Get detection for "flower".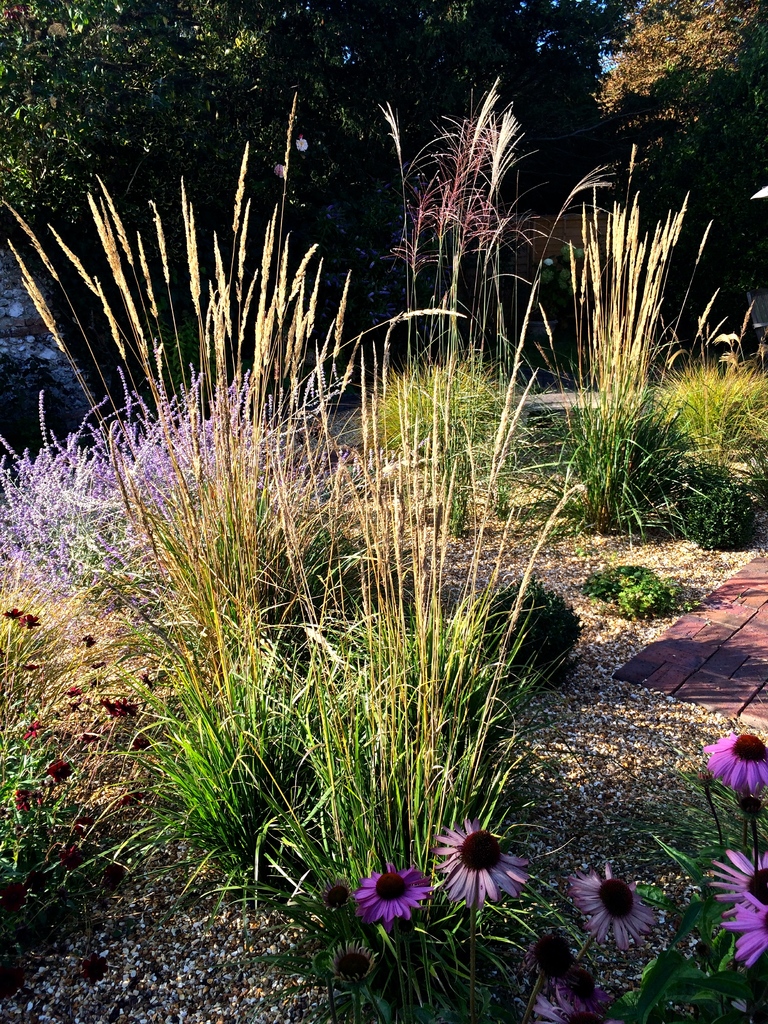
Detection: <bbox>704, 846, 767, 902</bbox>.
